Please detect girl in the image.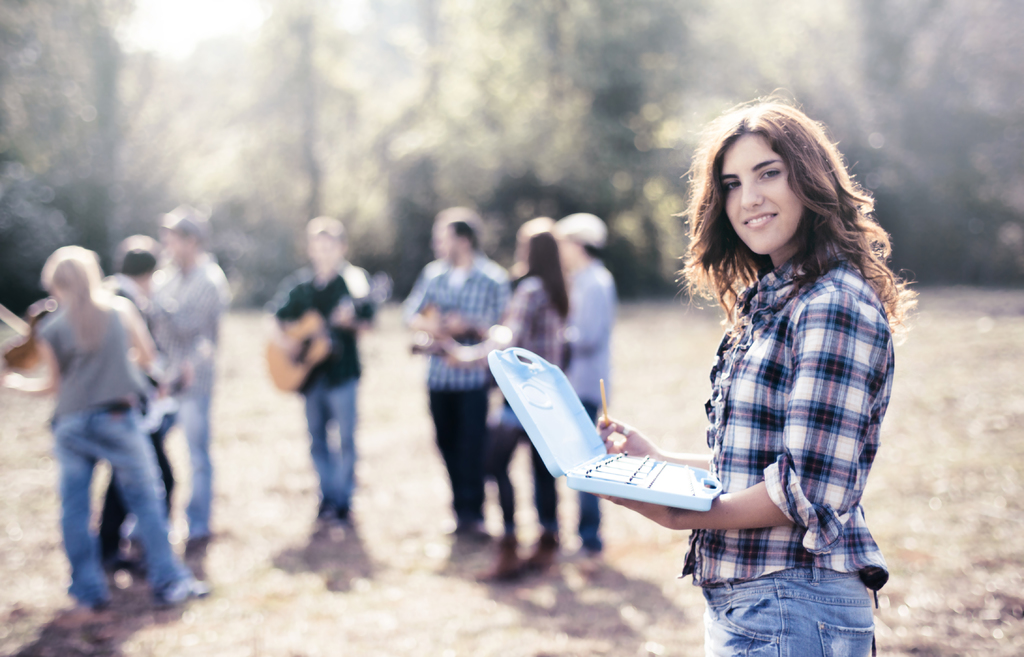
(left=594, top=85, right=918, bottom=656).
